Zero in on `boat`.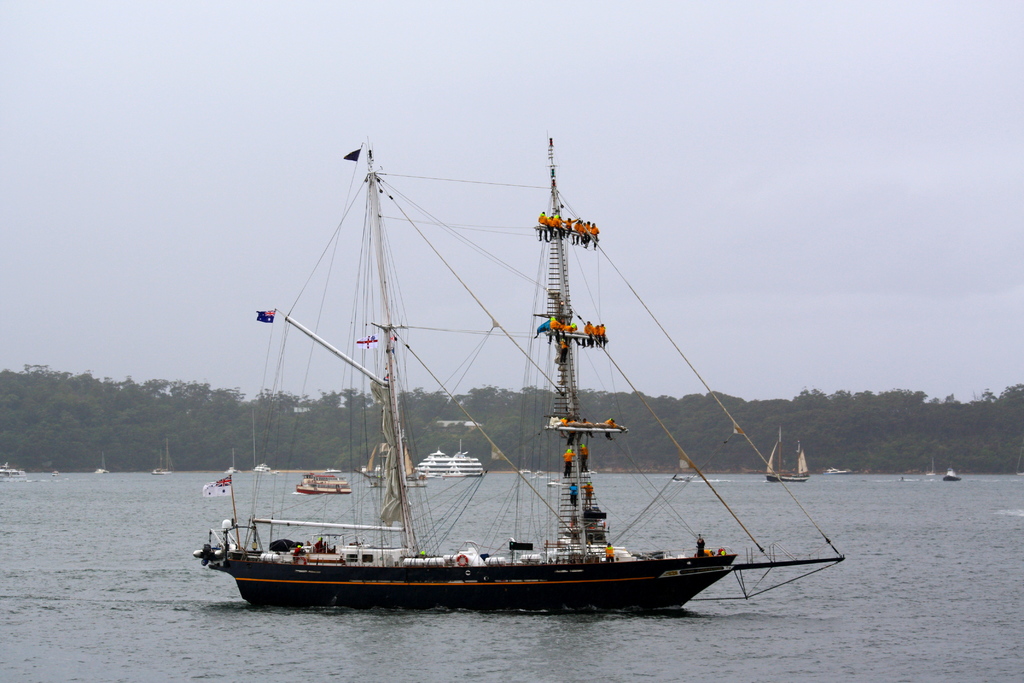
Zeroed in: <bbox>0, 466, 28, 485</bbox>.
